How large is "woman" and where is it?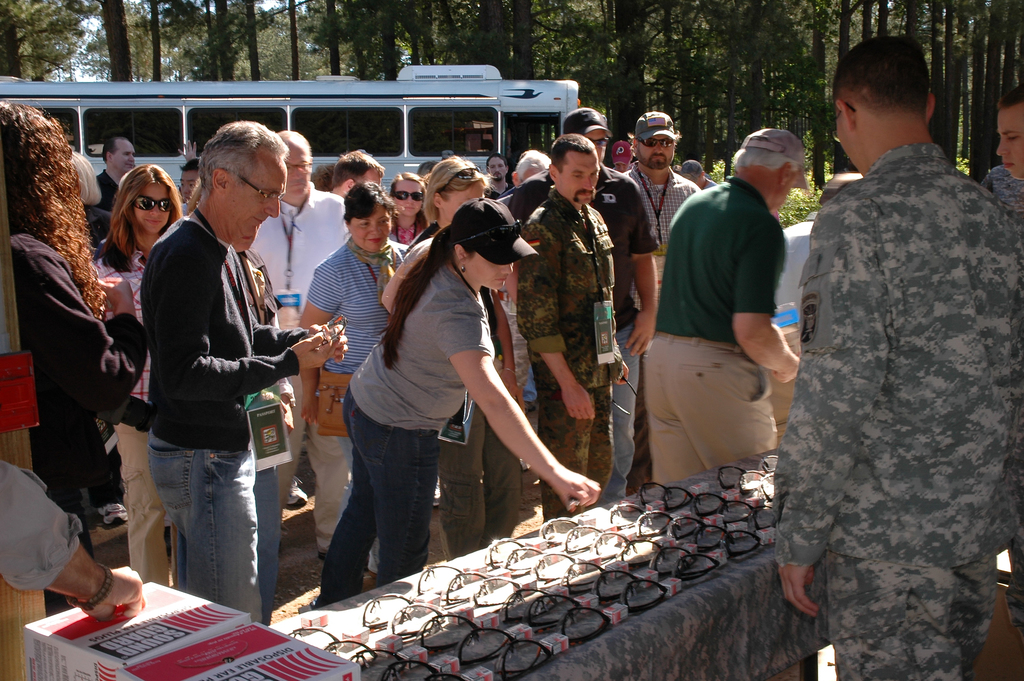
Bounding box: x1=381, y1=168, x2=433, y2=243.
